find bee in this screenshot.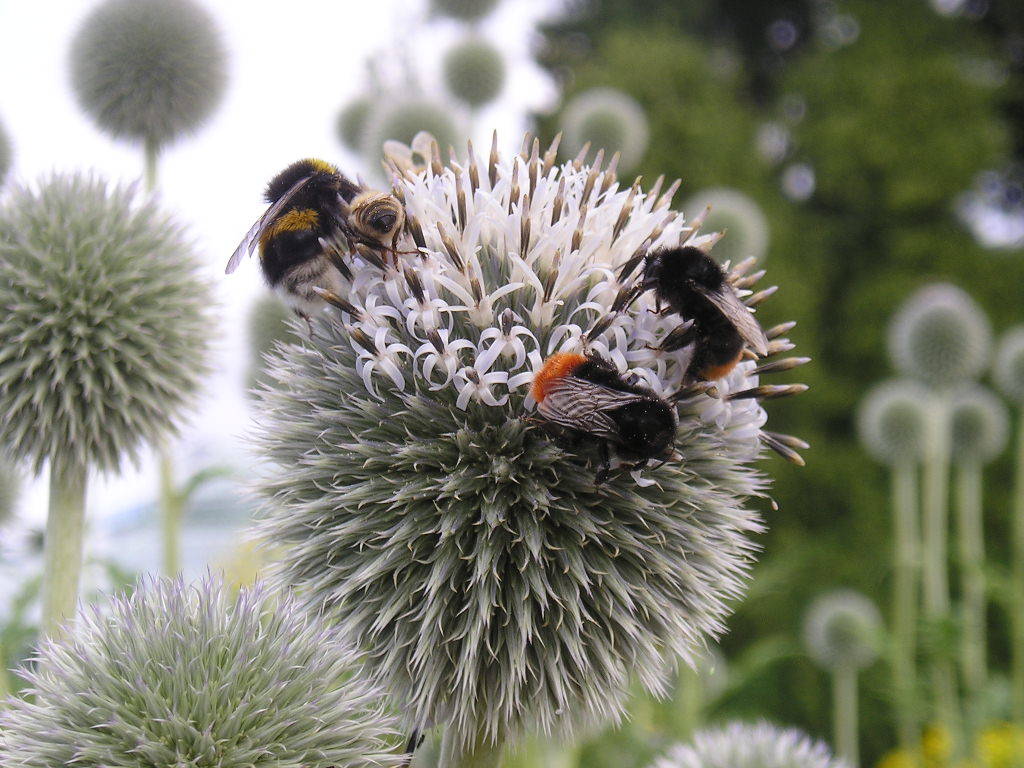
The bounding box for bee is Rect(600, 244, 776, 392).
